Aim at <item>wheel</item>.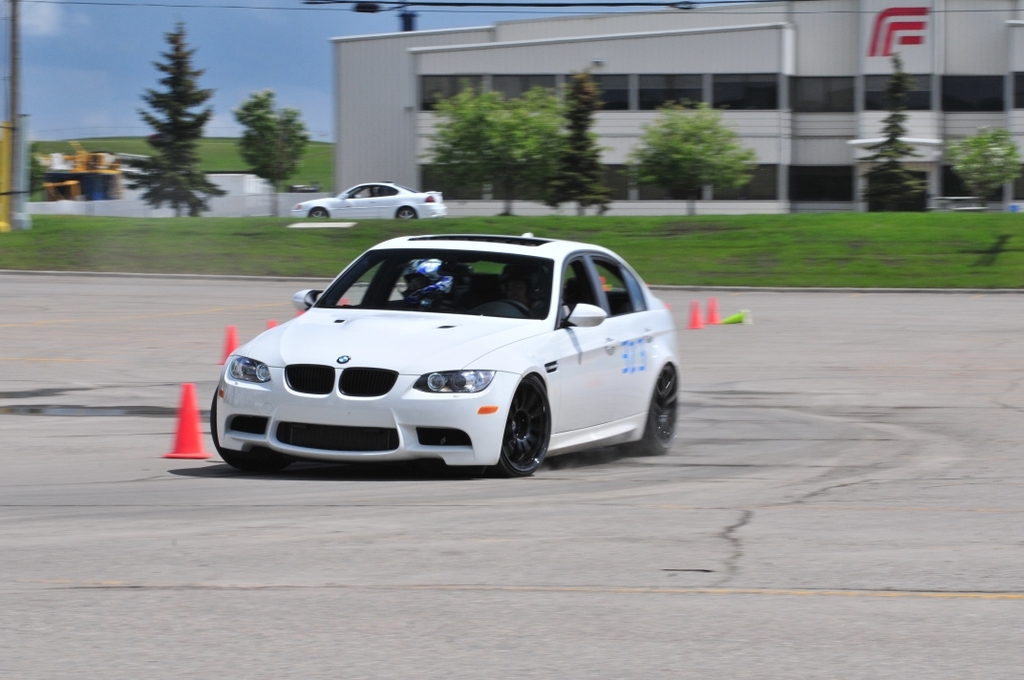
Aimed at locate(496, 372, 551, 472).
